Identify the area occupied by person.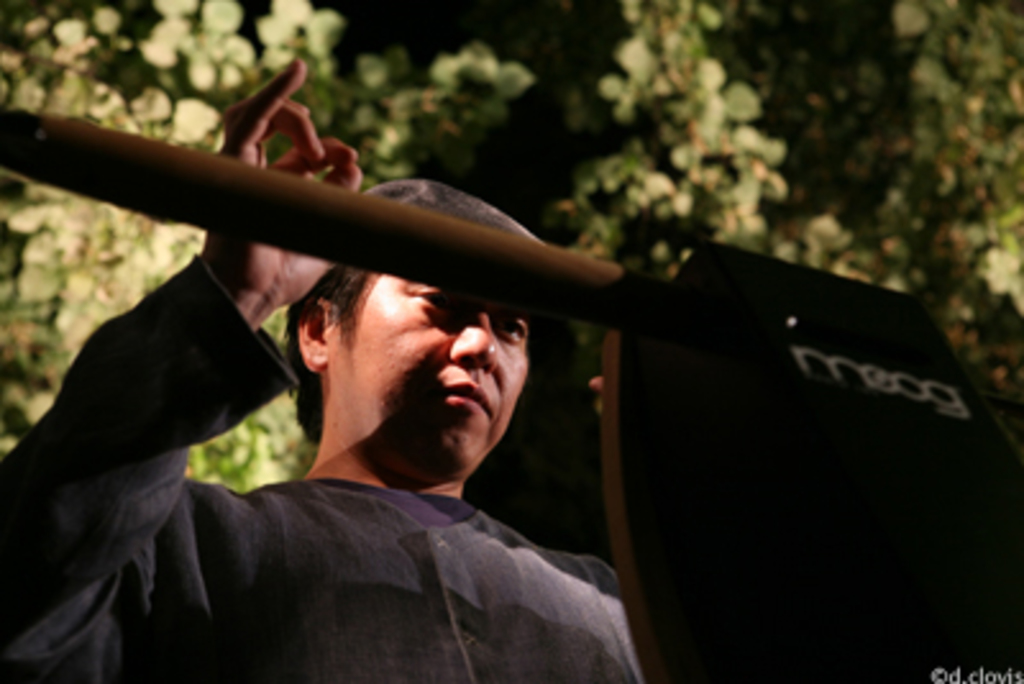
Area: (x1=3, y1=67, x2=658, y2=681).
